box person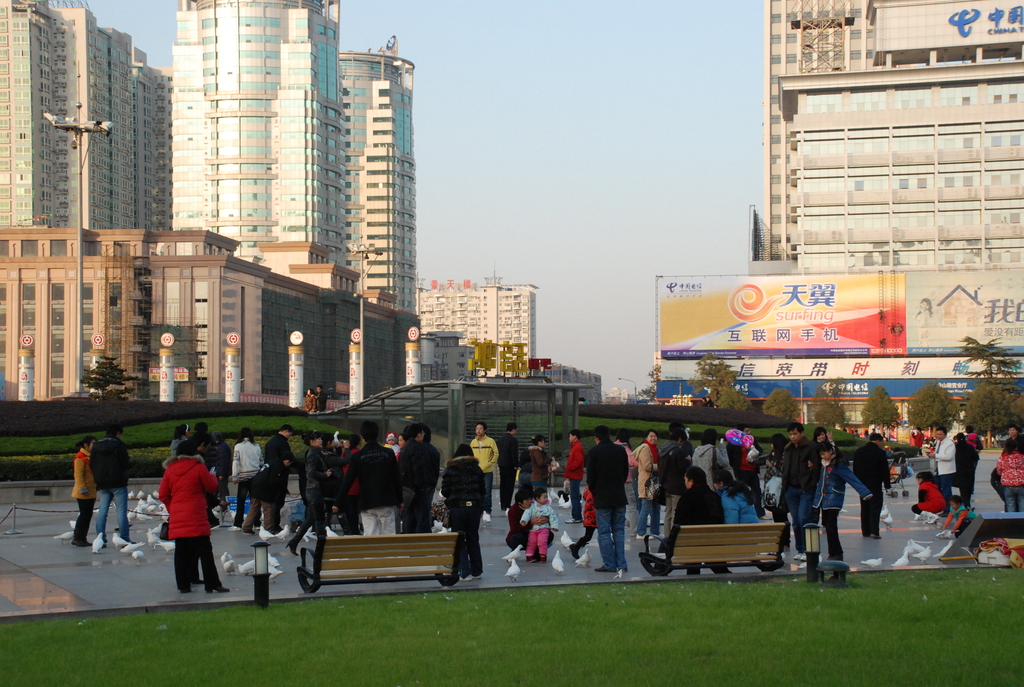
(688, 466, 769, 573)
